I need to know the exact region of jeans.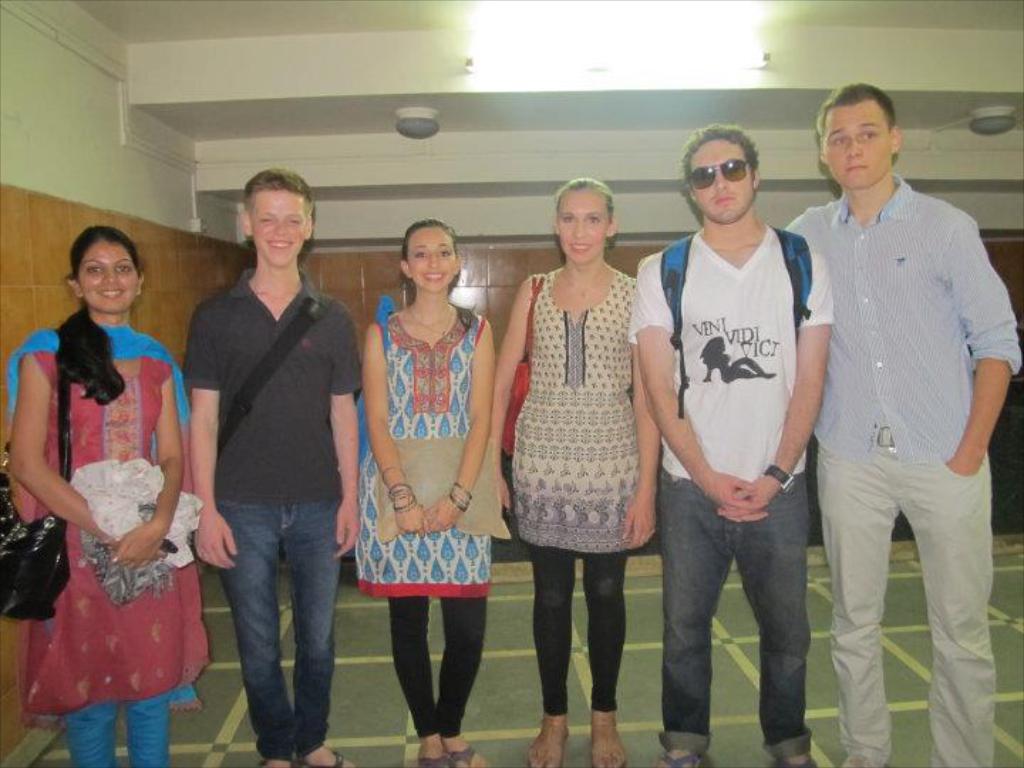
Region: bbox(61, 684, 176, 767).
